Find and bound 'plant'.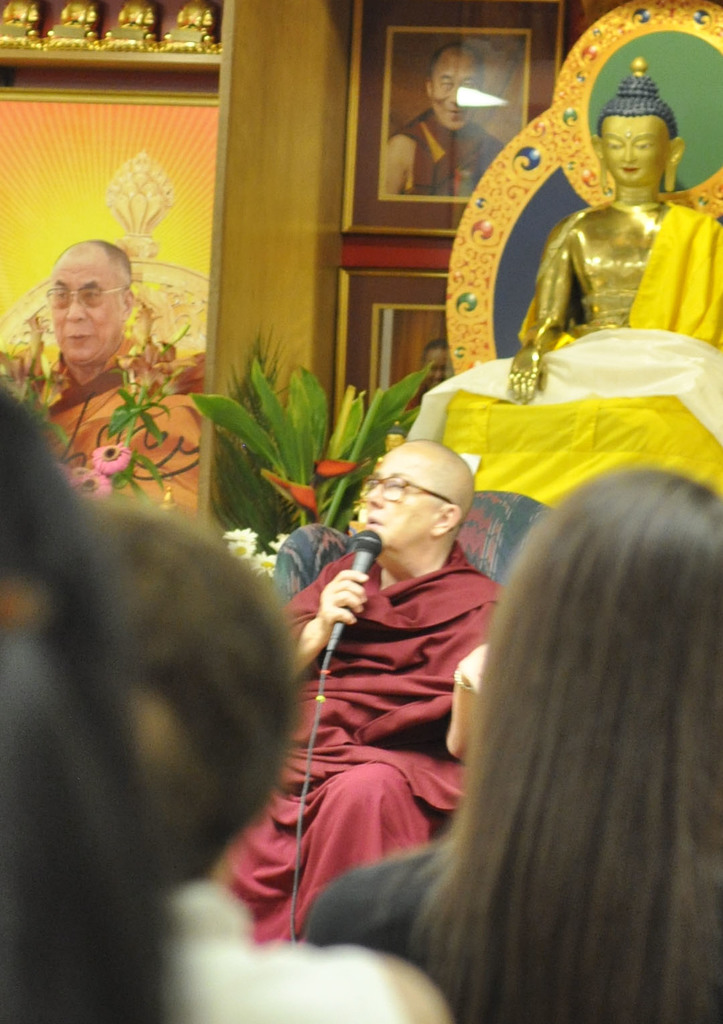
Bound: detection(191, 354, 441, 533).
